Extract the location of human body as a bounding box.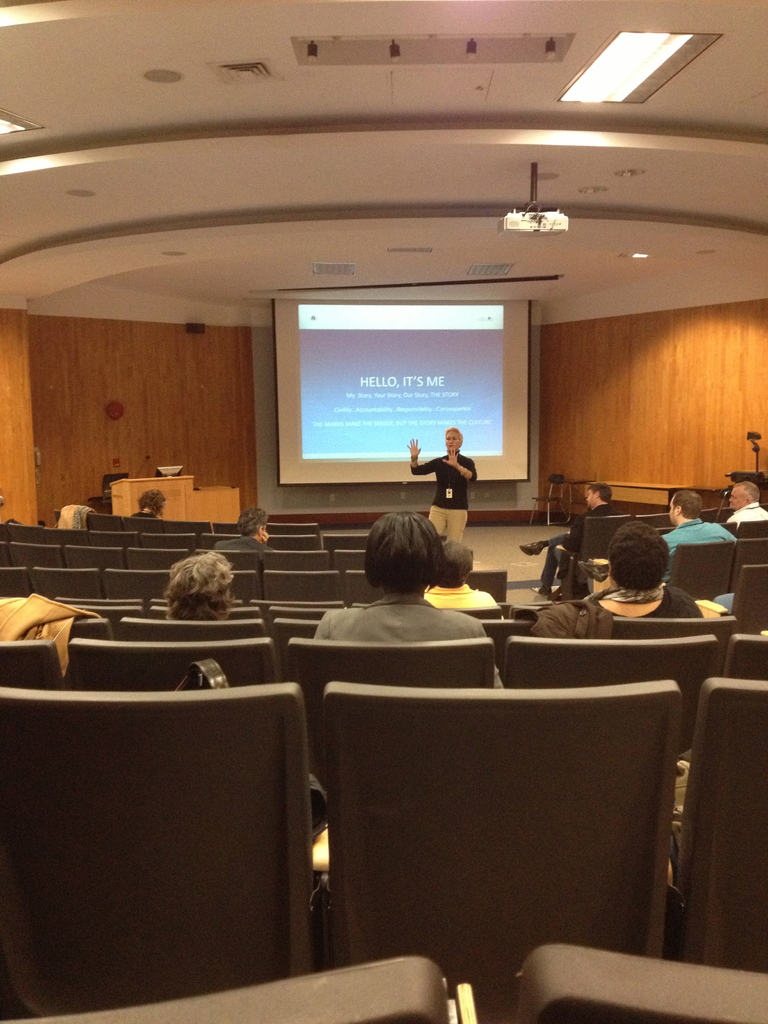
[724,477,767,521].
